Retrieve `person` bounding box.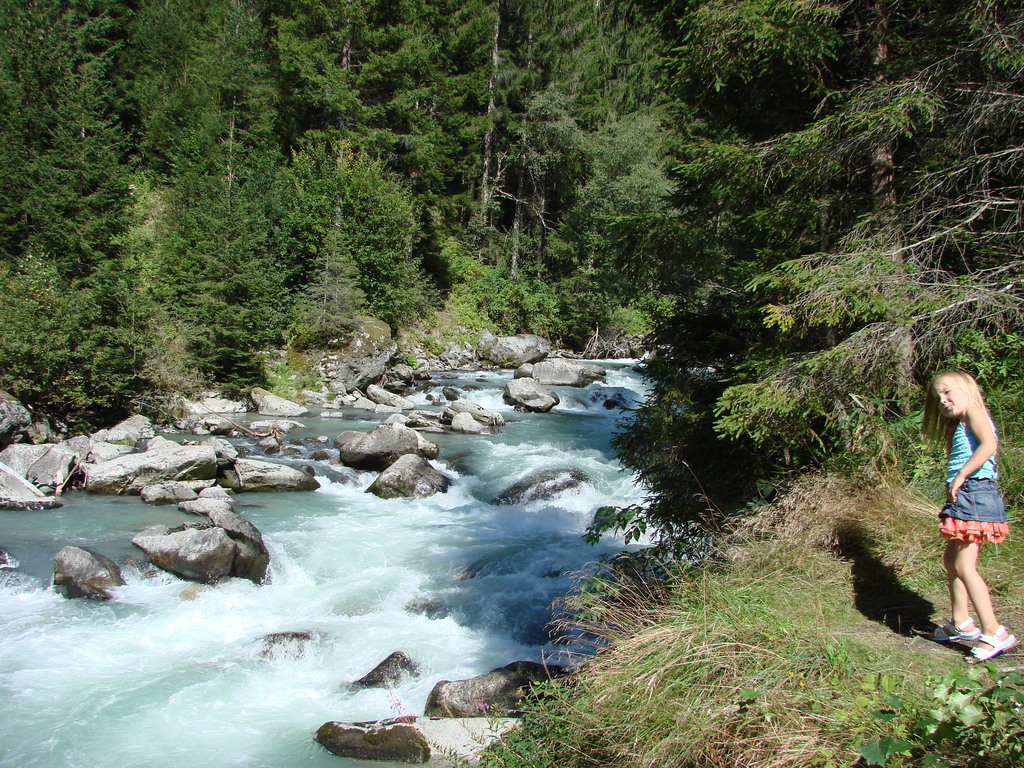
Bounding box: (911,368,1009,670).
